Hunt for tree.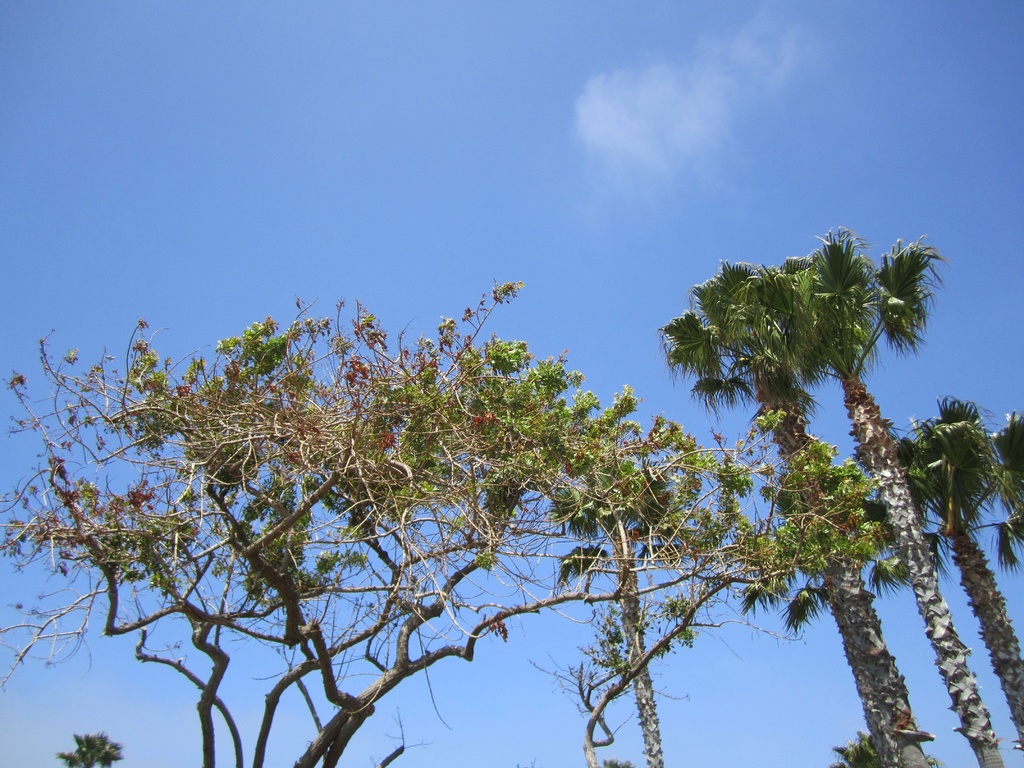
Hunted down at rect(55, 732, 124, 767).
